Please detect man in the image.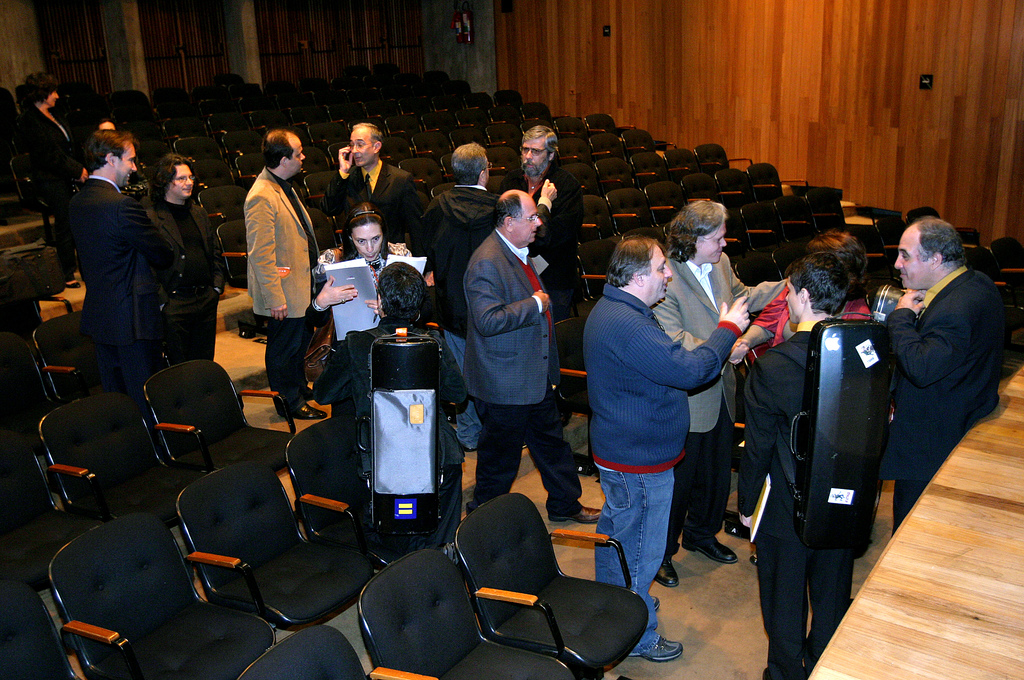
<region>329, 120, 428, 247</region>.
